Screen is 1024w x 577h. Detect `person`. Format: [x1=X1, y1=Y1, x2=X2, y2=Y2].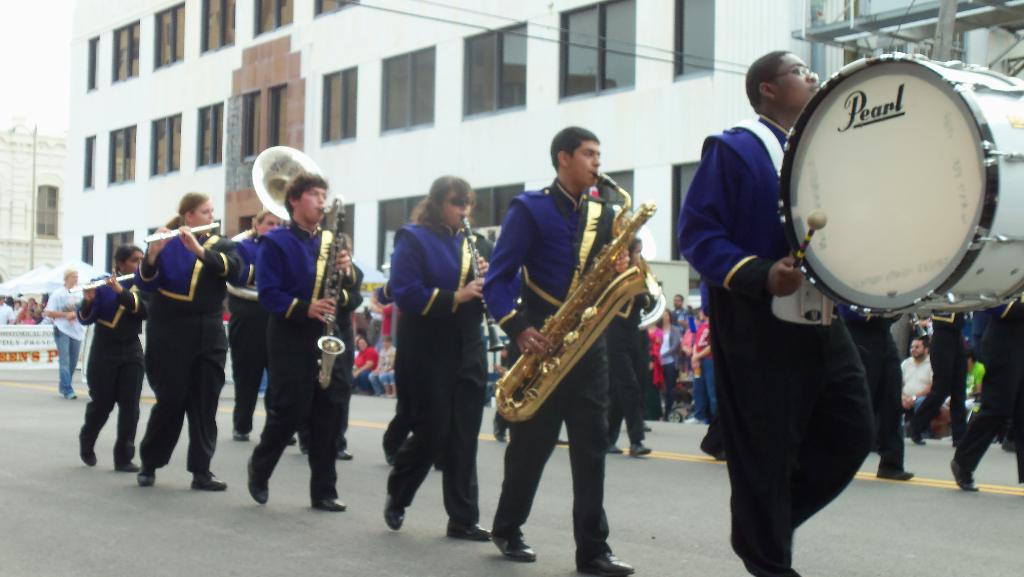
[x1=216, y1=204, x2=287, y2=451].
